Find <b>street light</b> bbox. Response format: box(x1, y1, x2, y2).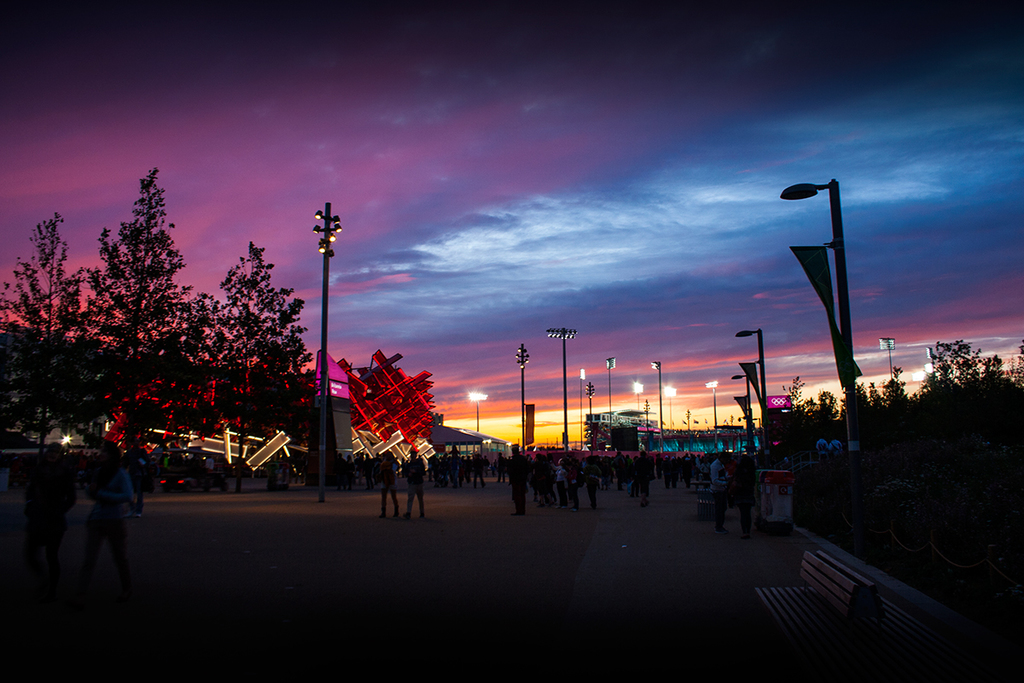
box(732, 371, 751, 540).
